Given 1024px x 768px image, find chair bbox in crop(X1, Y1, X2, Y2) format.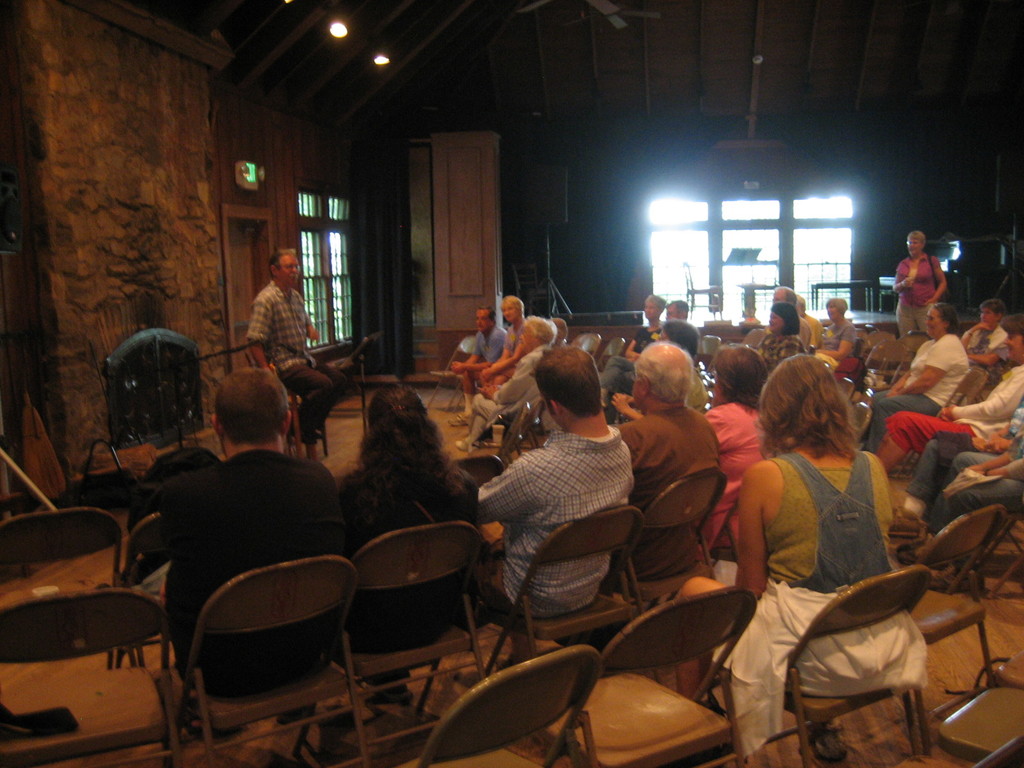
crop(456, 454, 506, 500).
